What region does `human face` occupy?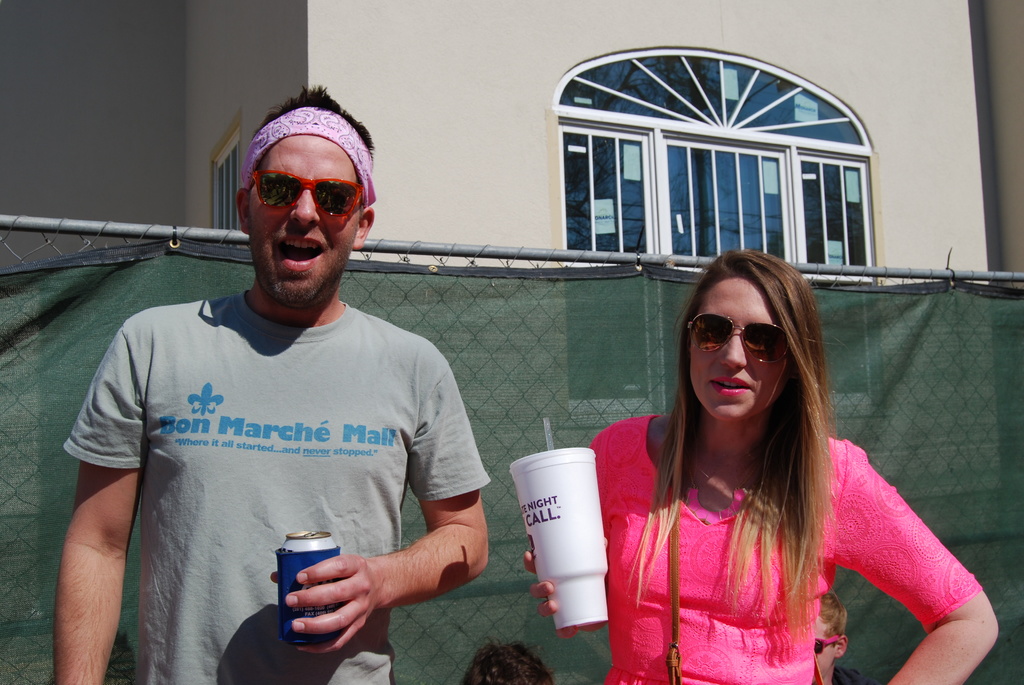
detection(689, 278, 787, 422).
